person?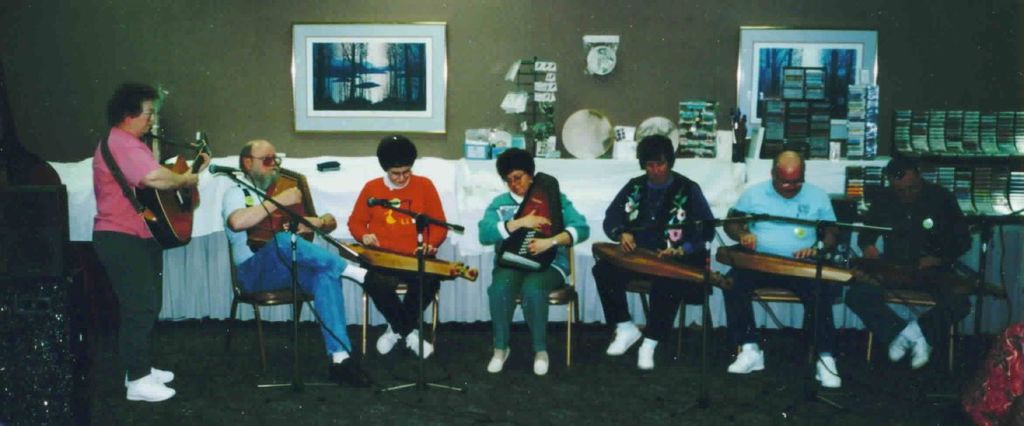
<box>219,141,363,373</box>
